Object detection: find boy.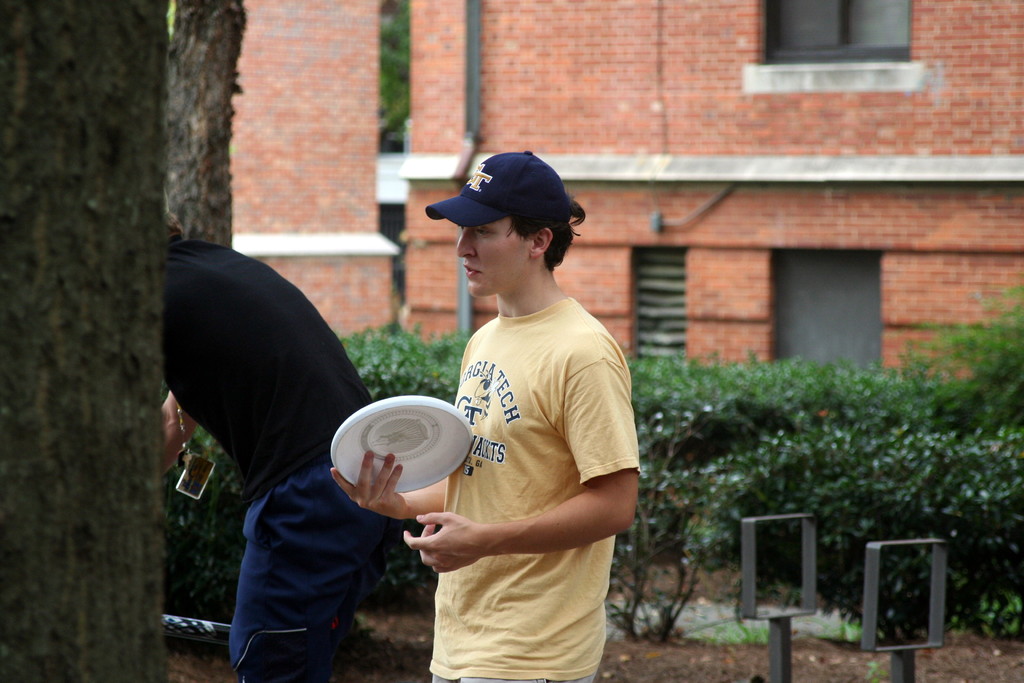
<bbox>394, 161, 650, 645</bbox>.
